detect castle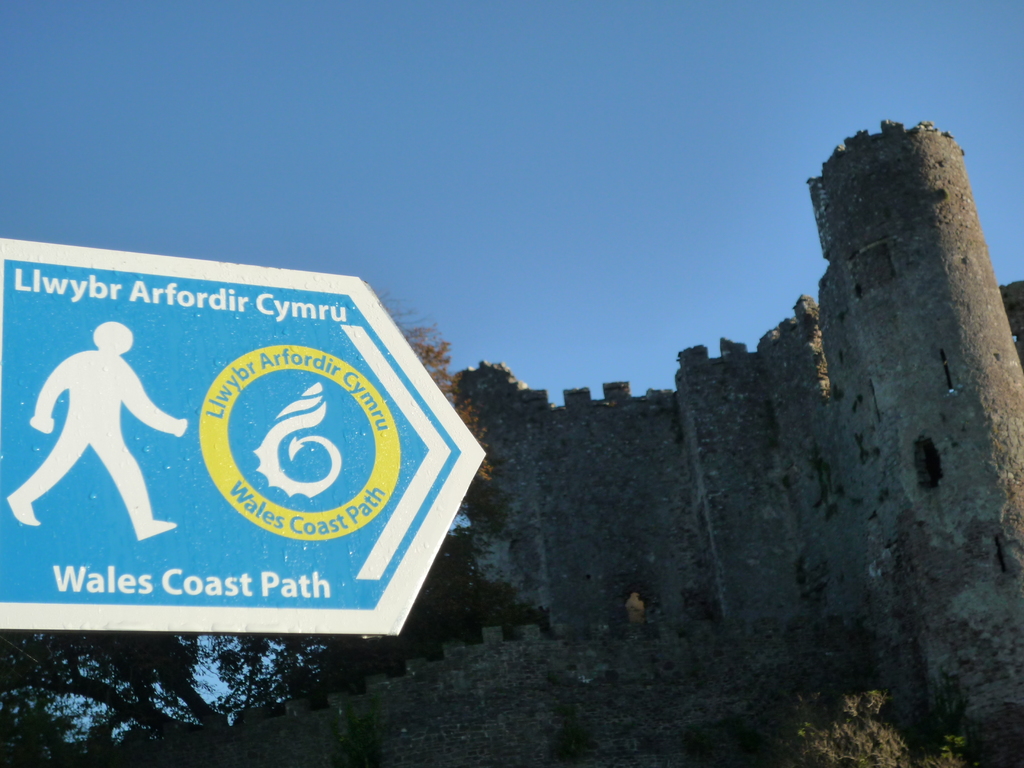
x1=146 y1=113 x2=1023 y2=767
